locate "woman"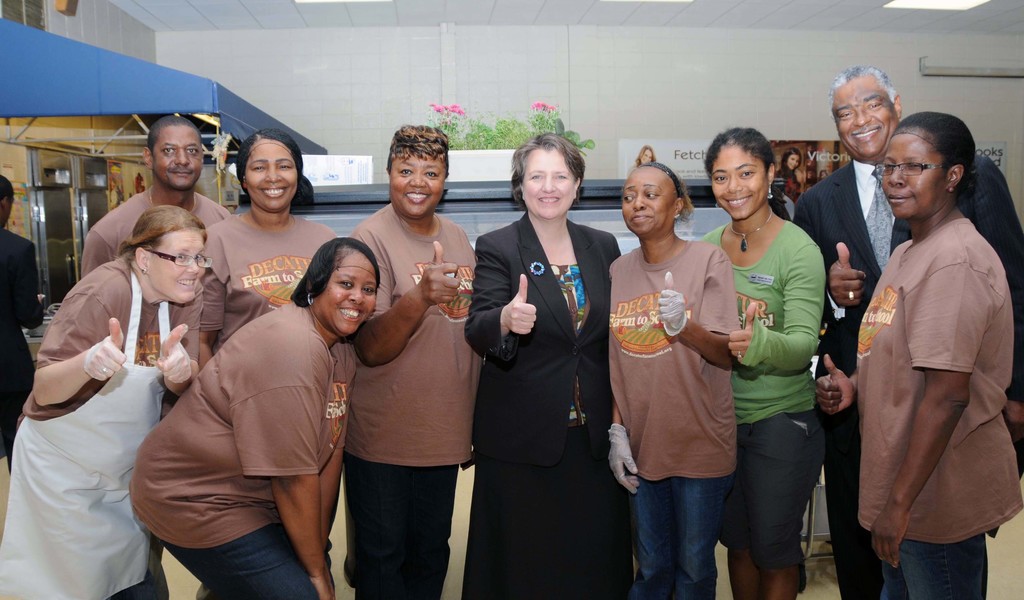
{"left": 129, "top": 235, "right": 381, "bottom": 599}
